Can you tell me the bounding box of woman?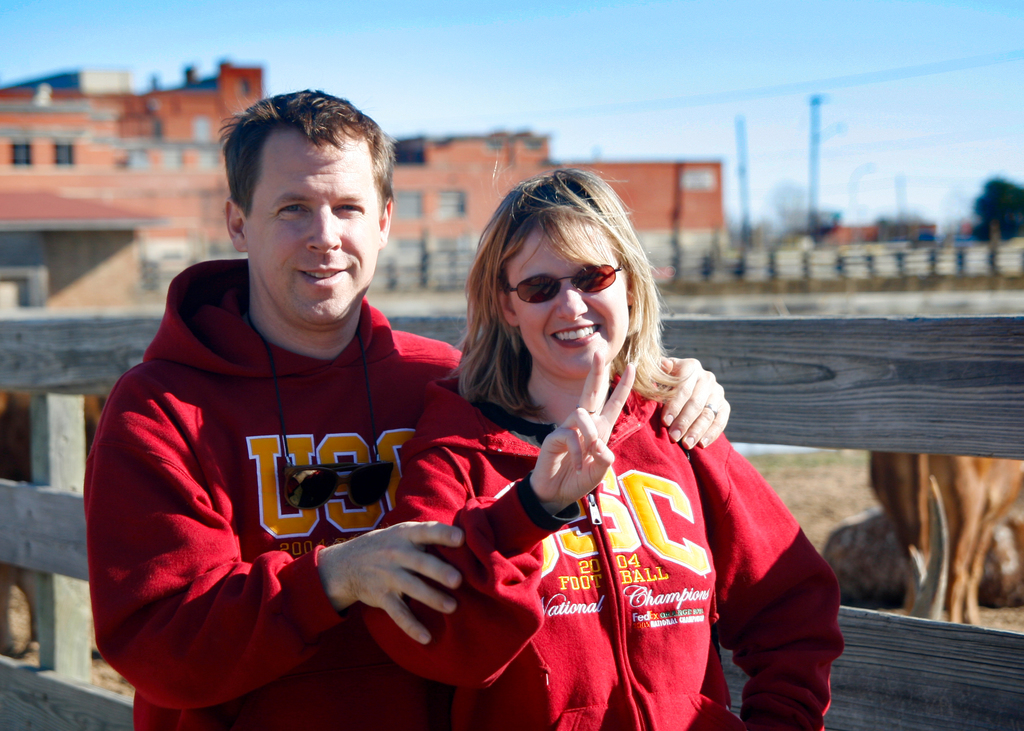
bbox=(364, 166, 848, 730).
